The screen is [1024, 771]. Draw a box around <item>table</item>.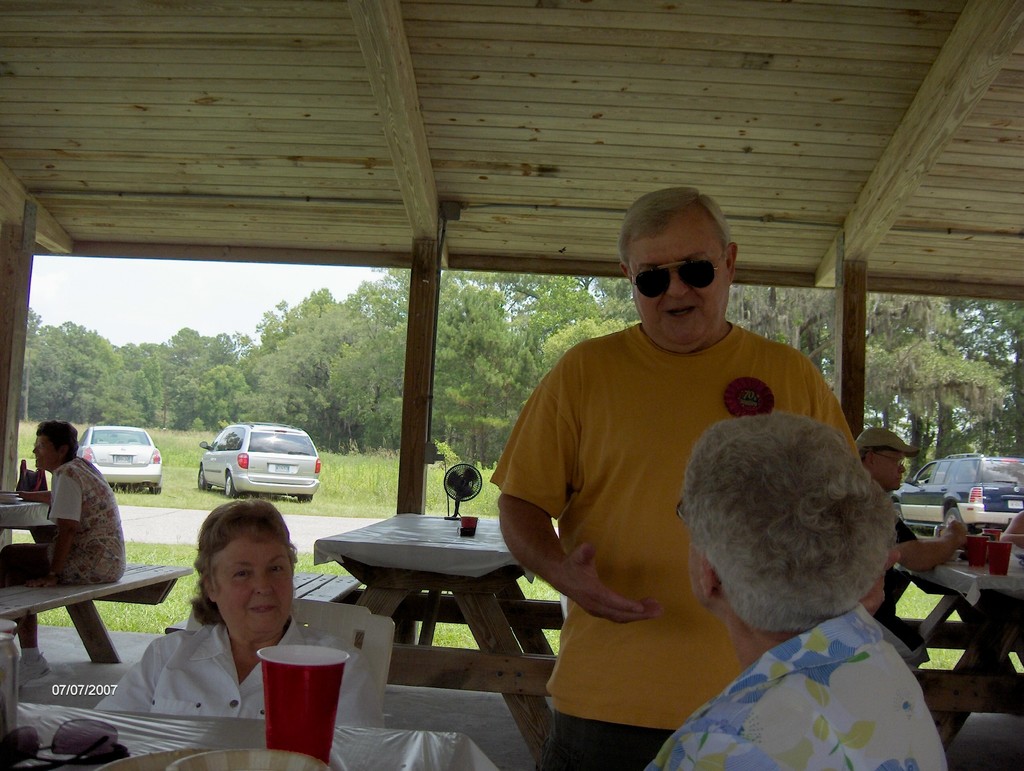
<bbox>898, 557, 1023, 748</bbox>.
